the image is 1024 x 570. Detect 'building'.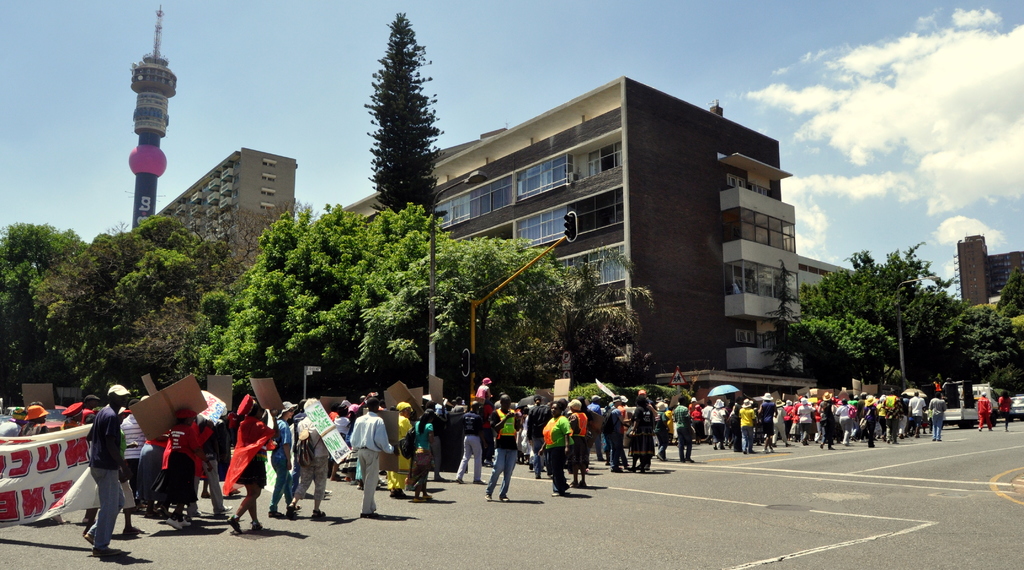
Detection: l=956, t=235, r=1023, b=303.
